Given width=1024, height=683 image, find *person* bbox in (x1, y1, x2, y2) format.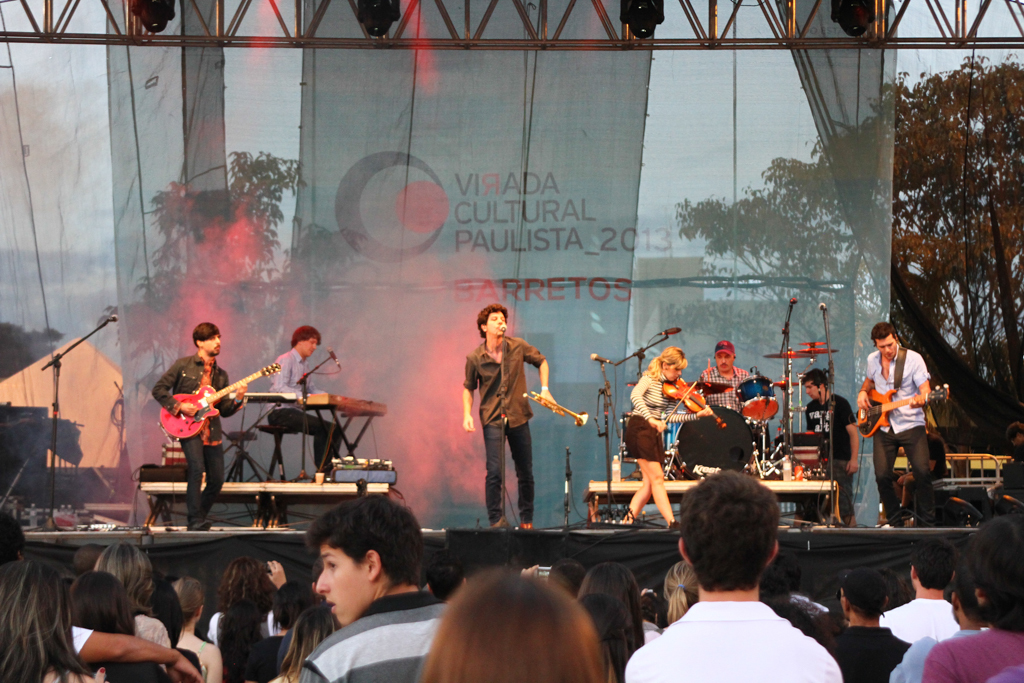
(1005, 419, 1023, 482).
